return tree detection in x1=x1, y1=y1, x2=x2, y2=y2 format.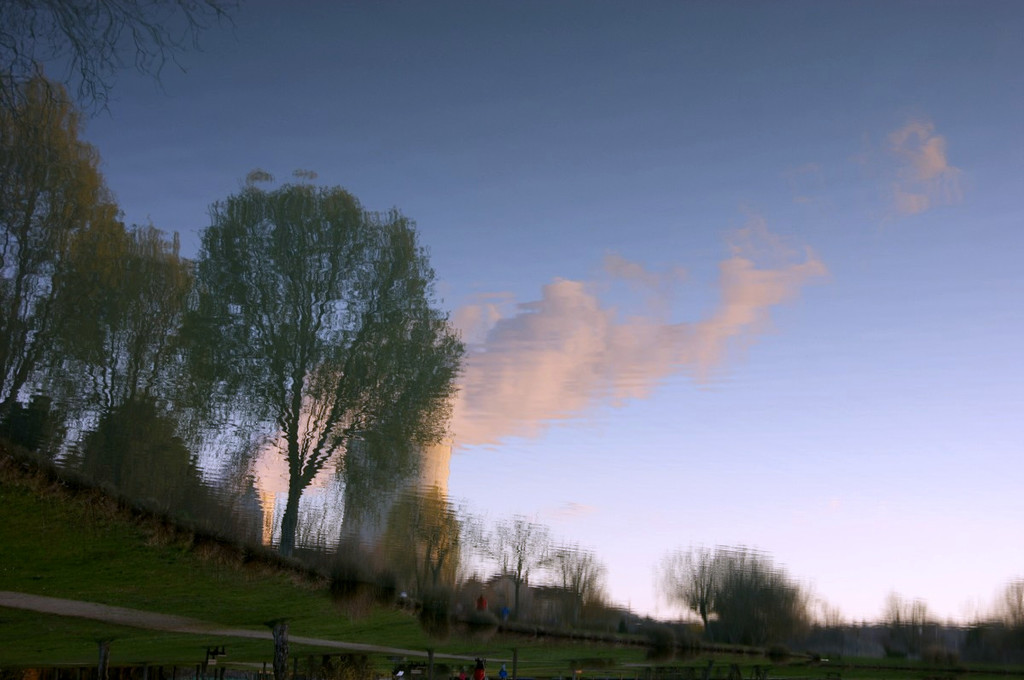
x1=0, y1=206, x2=190, y2=438.
